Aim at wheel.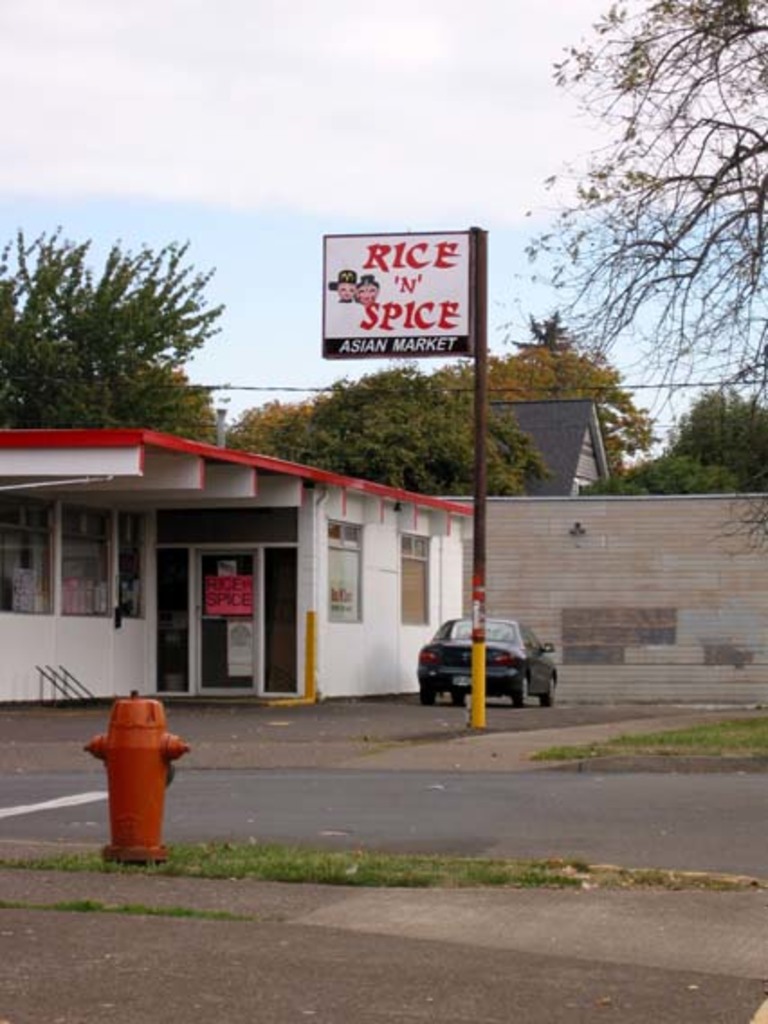
Aimed at BBox(541, 672, 559, 705).
